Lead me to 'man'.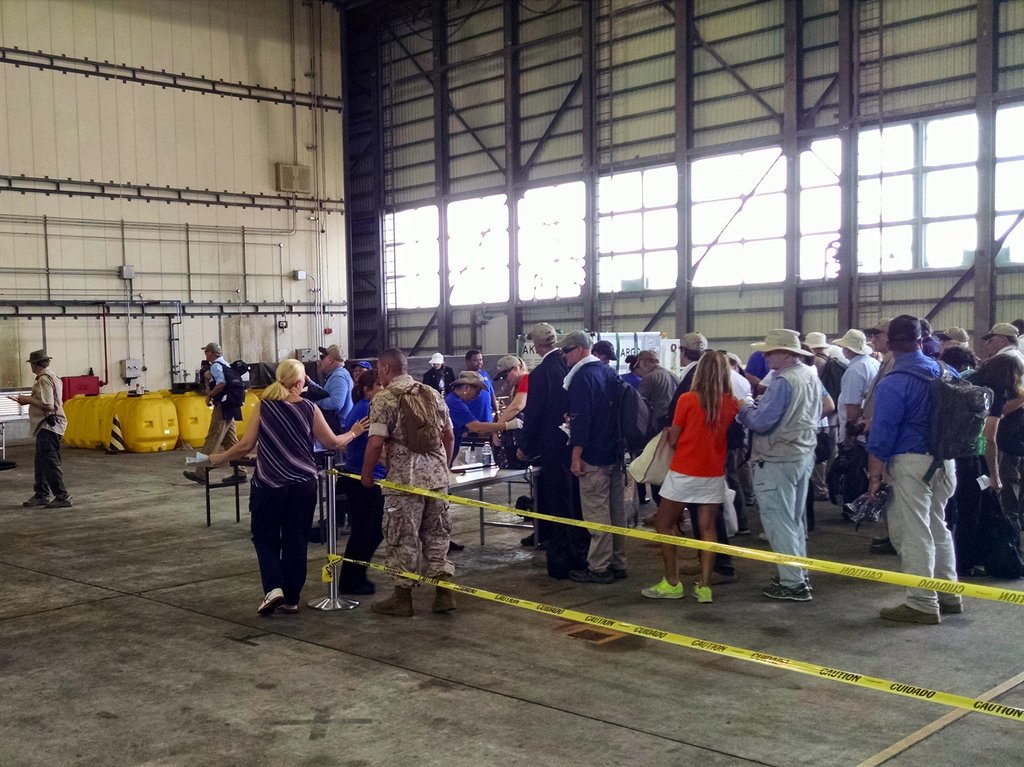
Lead to bbox(557, 331, 628, 582).
